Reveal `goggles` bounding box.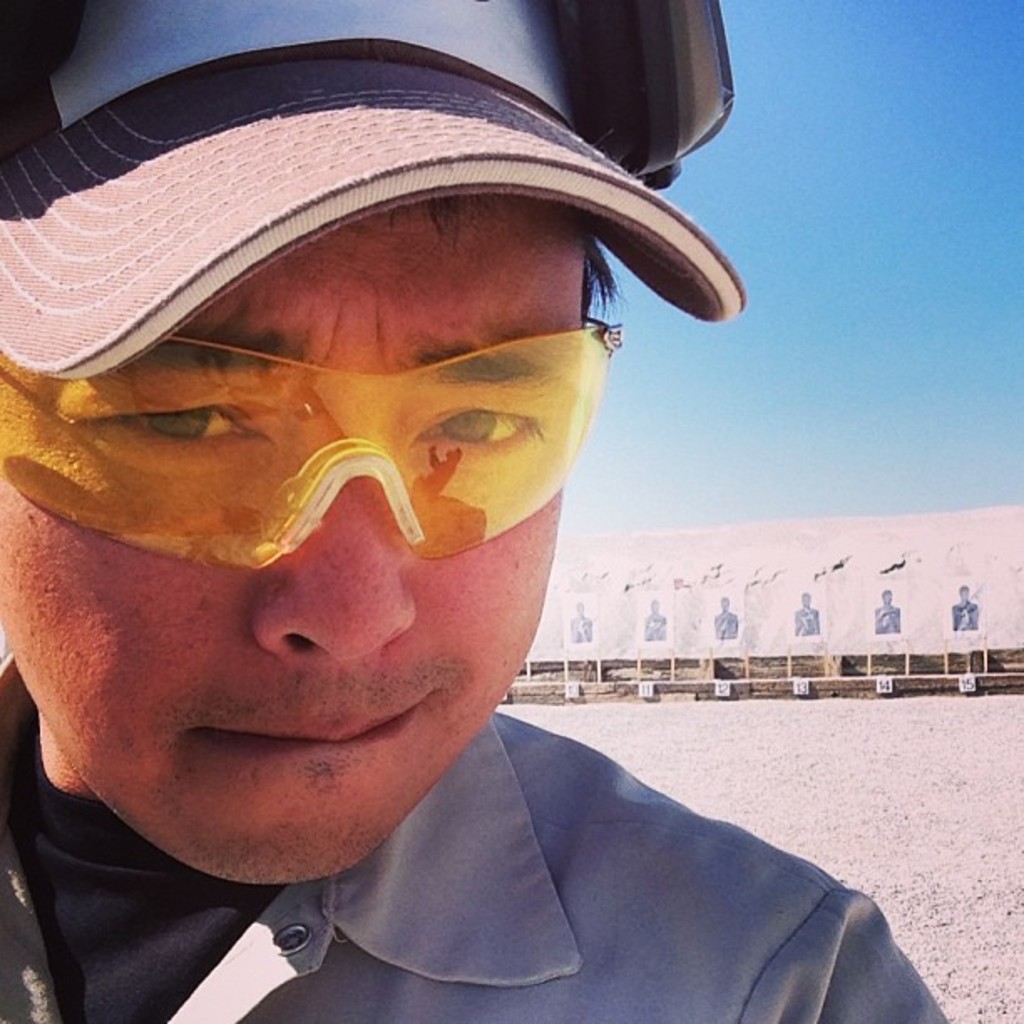
Revealed: 40/206/693/535.
